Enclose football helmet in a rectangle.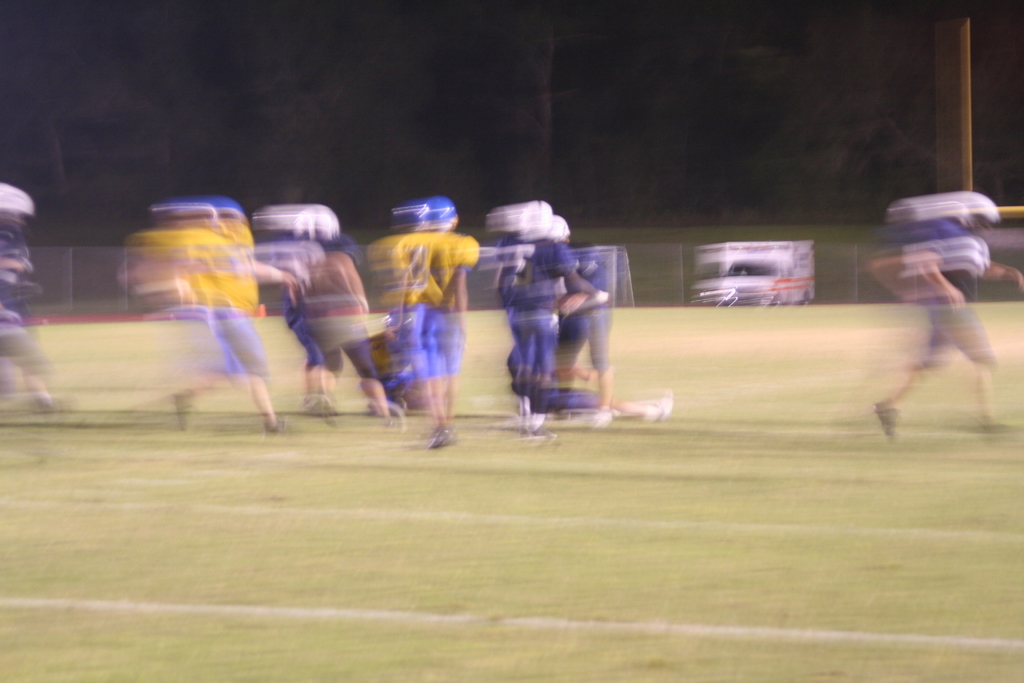
(left=289, top=202, right=338, bottom=246).
